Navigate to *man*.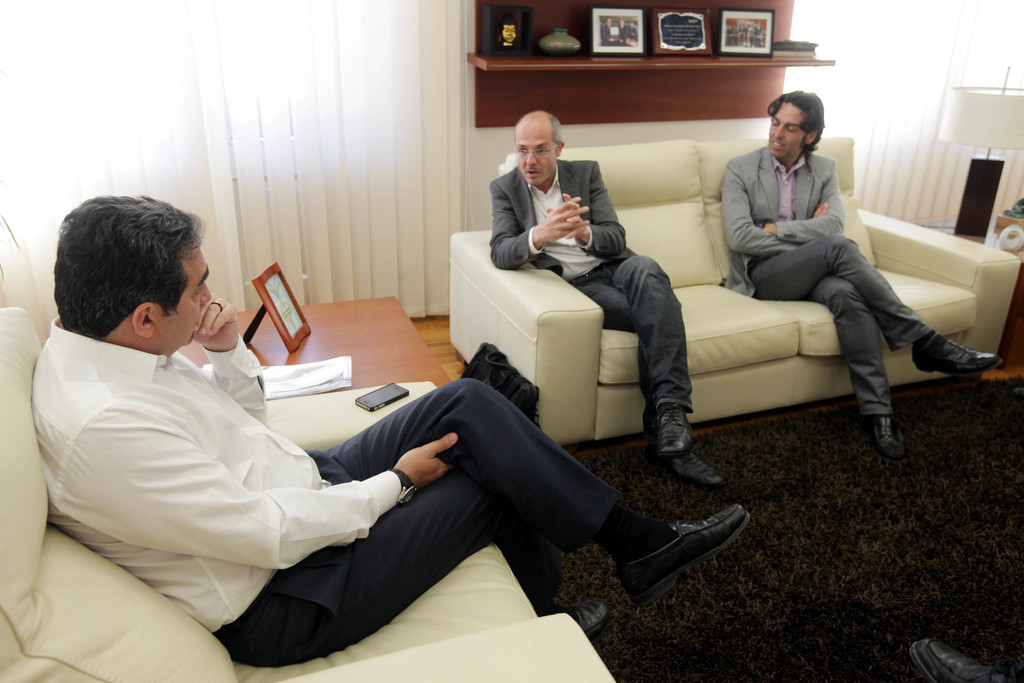
Navigation target: [left=716, top=86, right=1001, bottom=456].
